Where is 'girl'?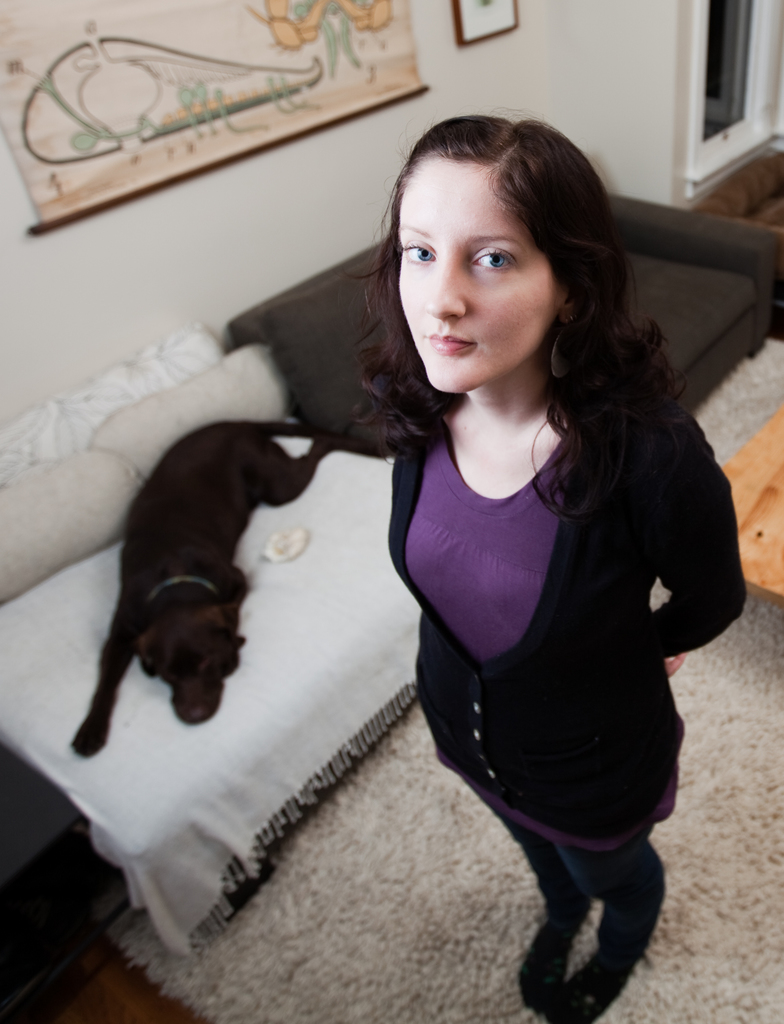
[376,114,759,1023].
